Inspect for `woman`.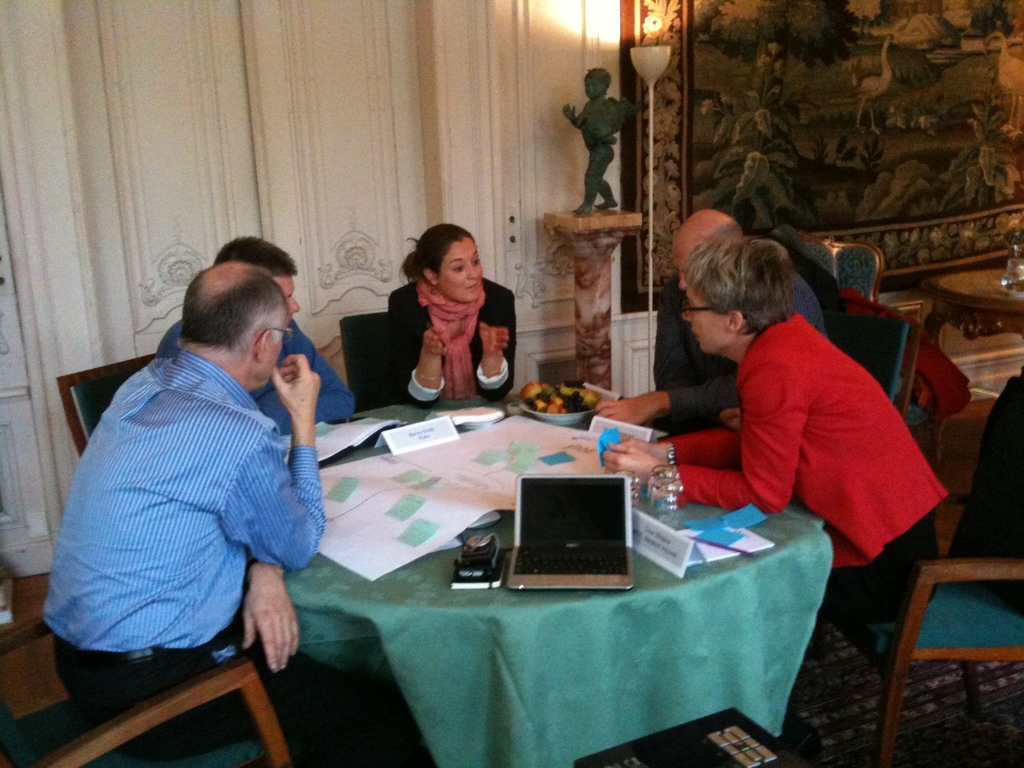
Inspection: {"left": 378, "top": 225, "right": 518, "bottom": 404}.
